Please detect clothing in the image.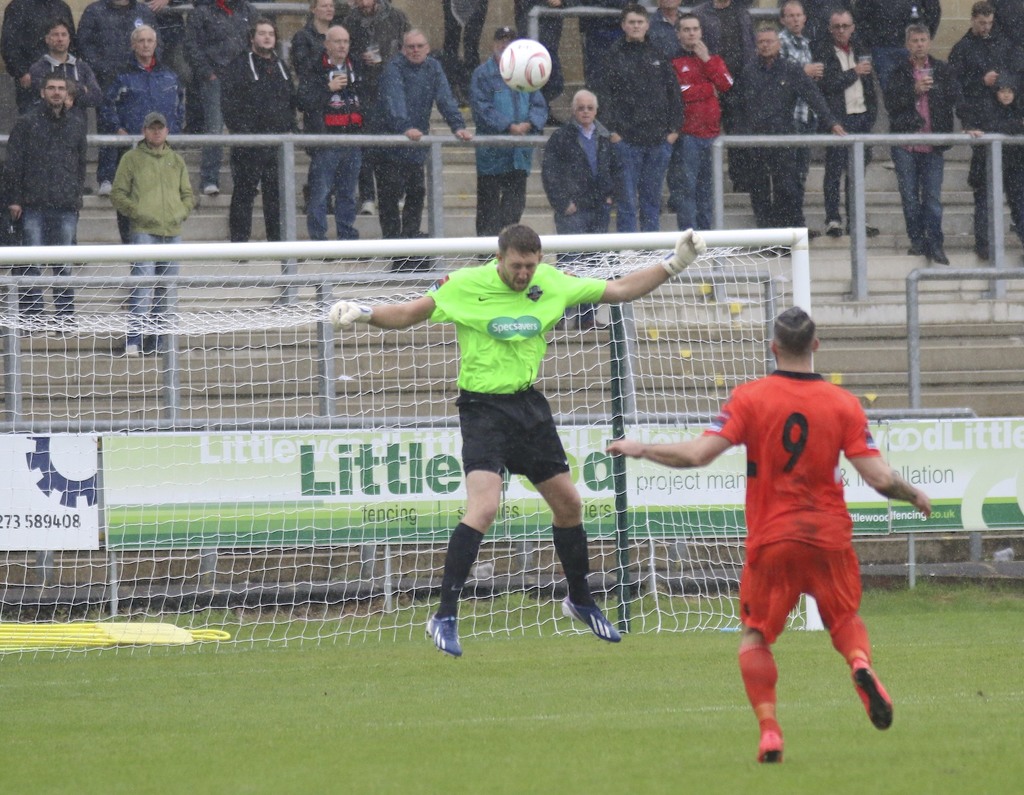
(x1=687, y1=357, x2=907, y2=712).
